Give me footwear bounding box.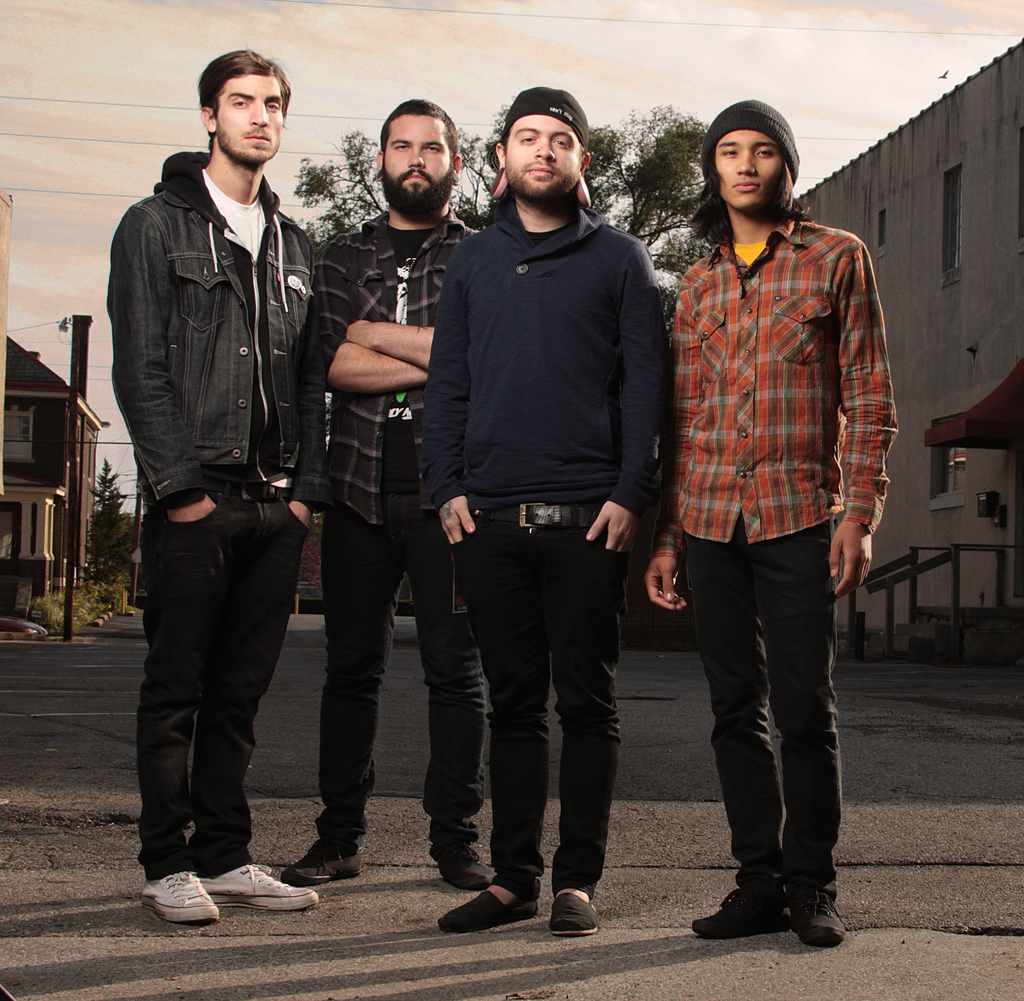
548/891/599/940.
